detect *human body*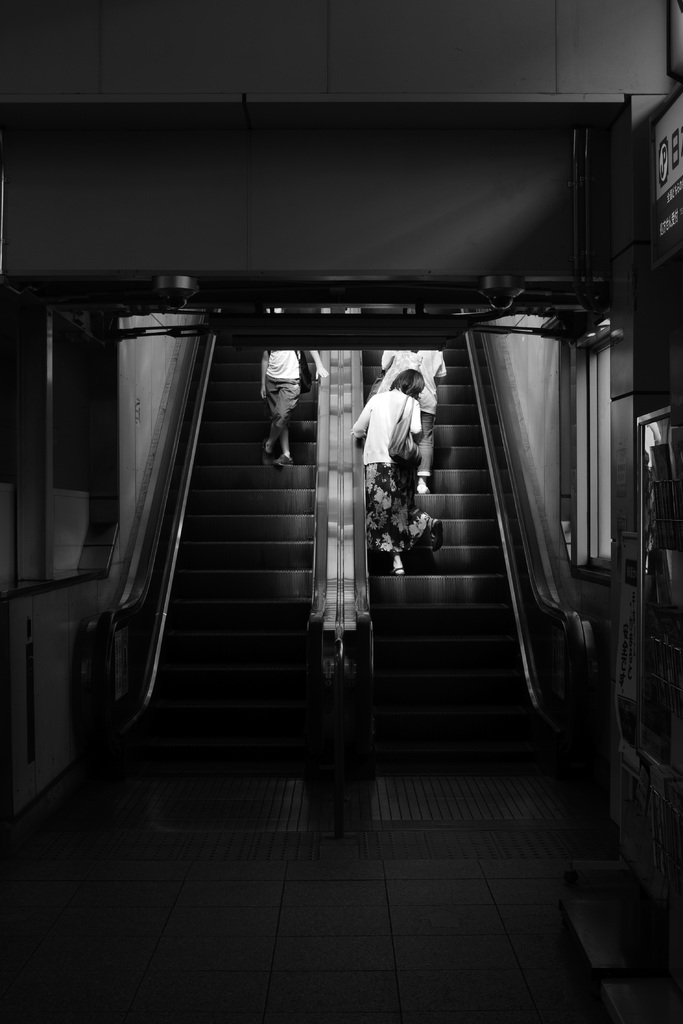
(left=258, top=348, right=325, bottom=460)
